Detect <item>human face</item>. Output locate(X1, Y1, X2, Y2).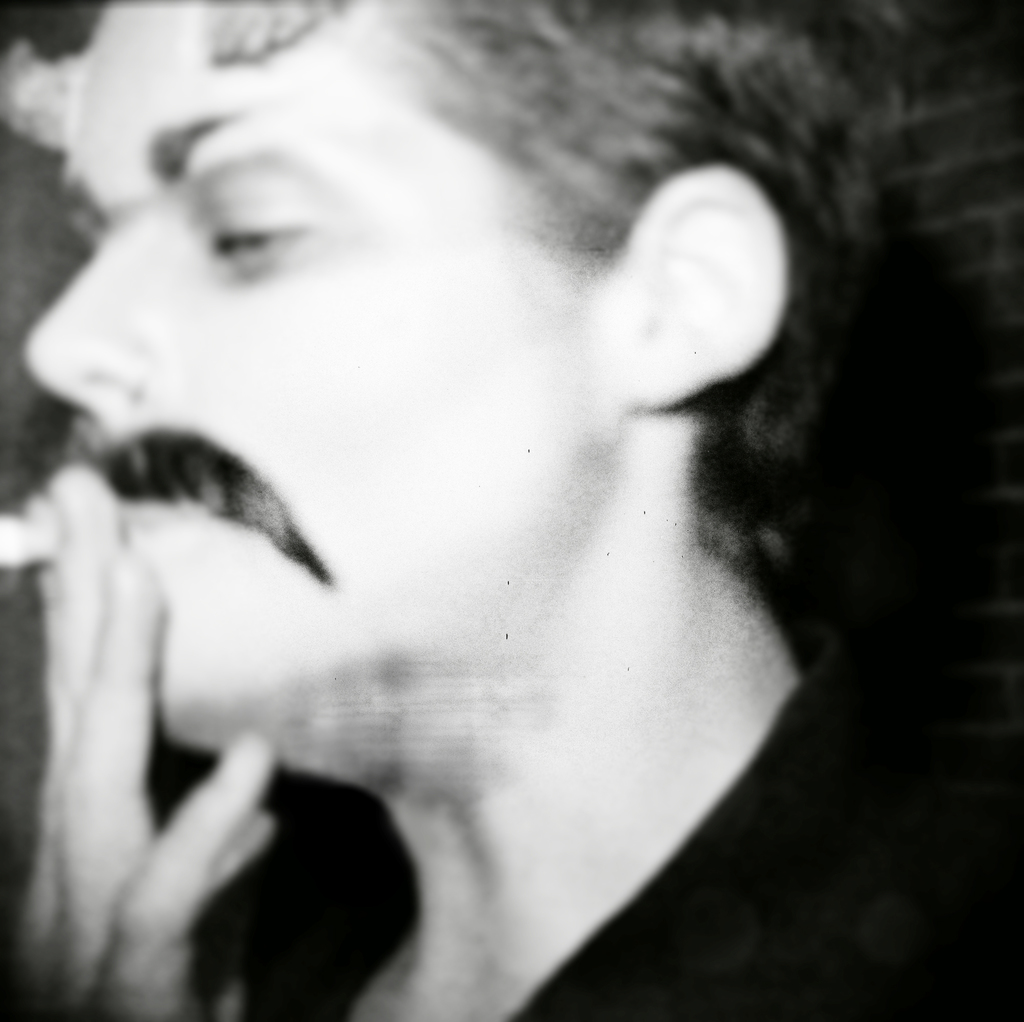
locate(19, 6, 628, 743).
